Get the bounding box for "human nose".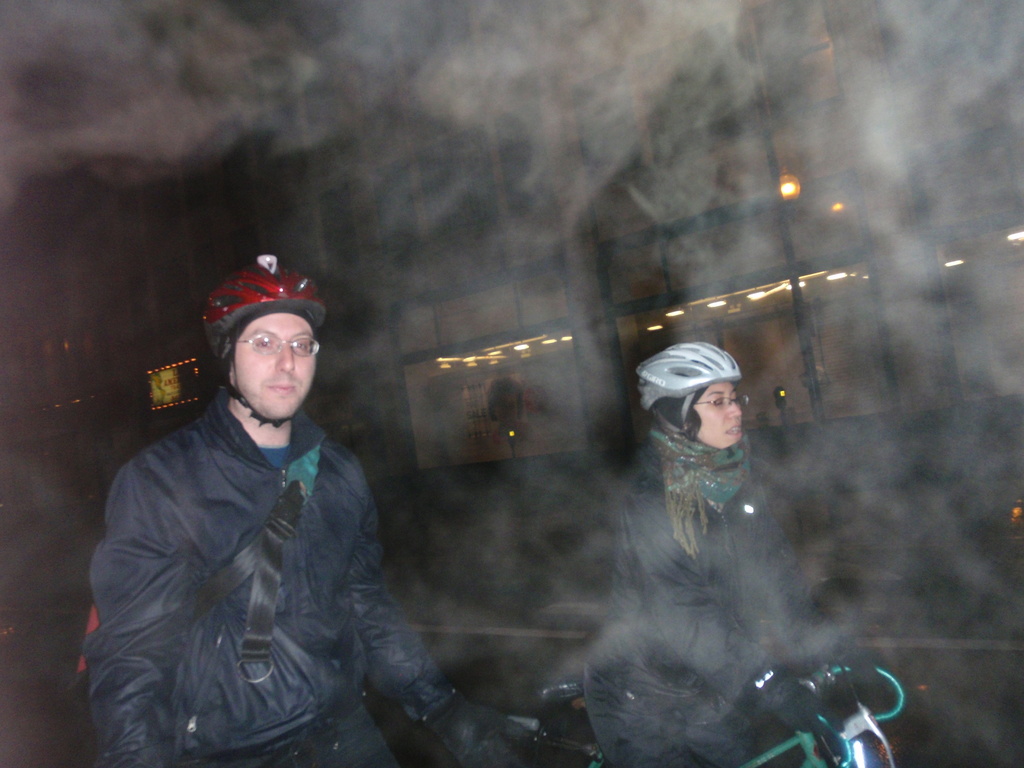
x1=272, y1=343, x2=294, y2=372.
